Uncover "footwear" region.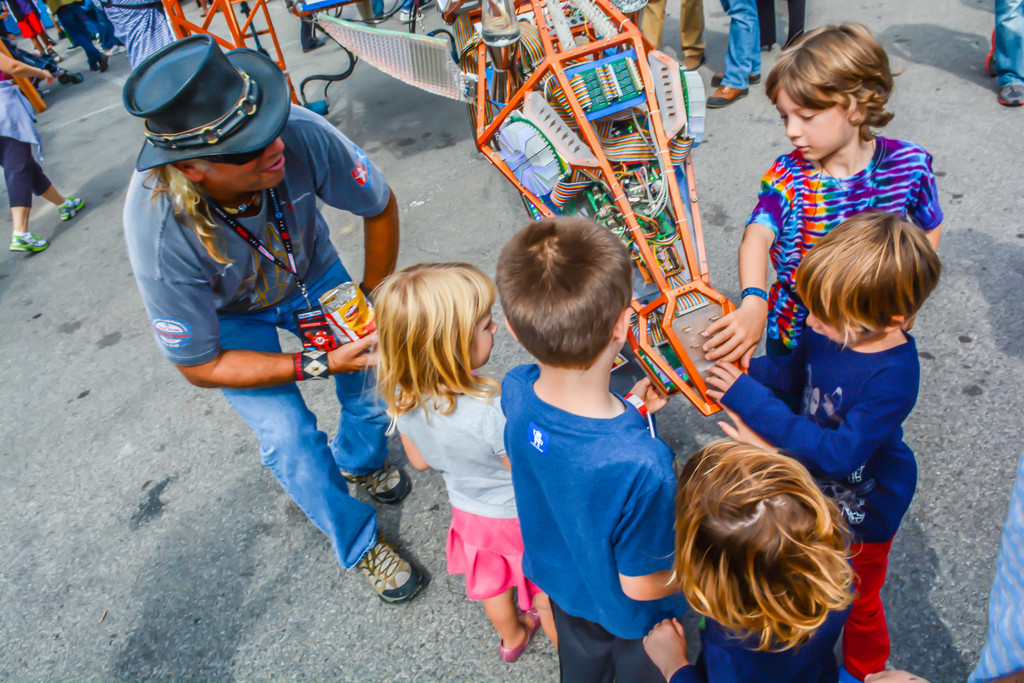
Uncovered: (left=710, top=71, right=764, bottom=81).
